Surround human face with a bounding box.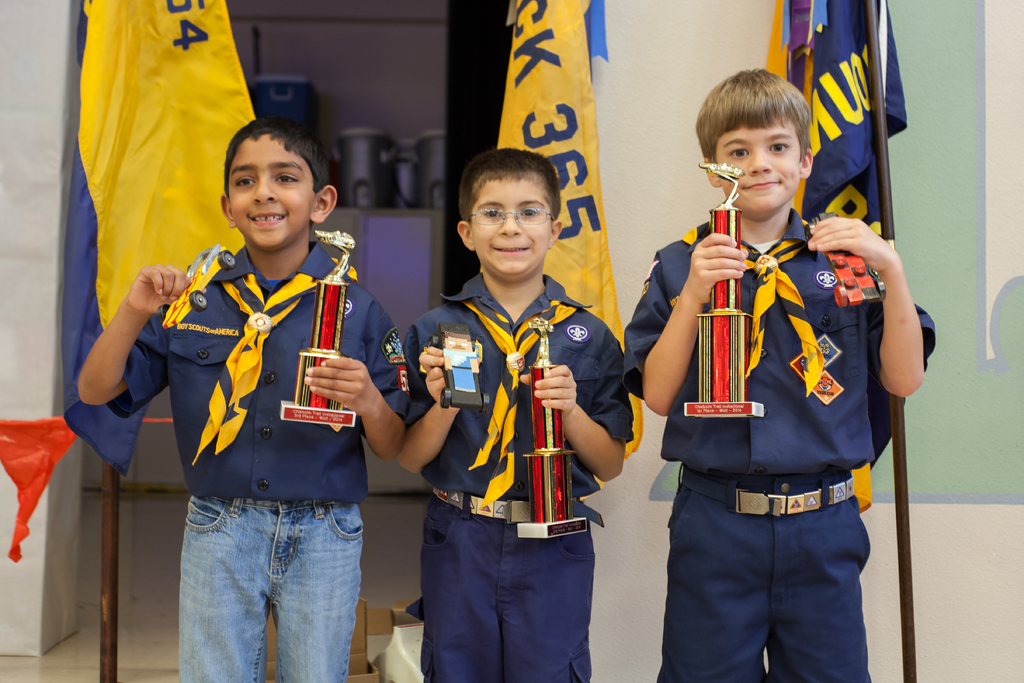
bbox(472, 176, 556, 280).
